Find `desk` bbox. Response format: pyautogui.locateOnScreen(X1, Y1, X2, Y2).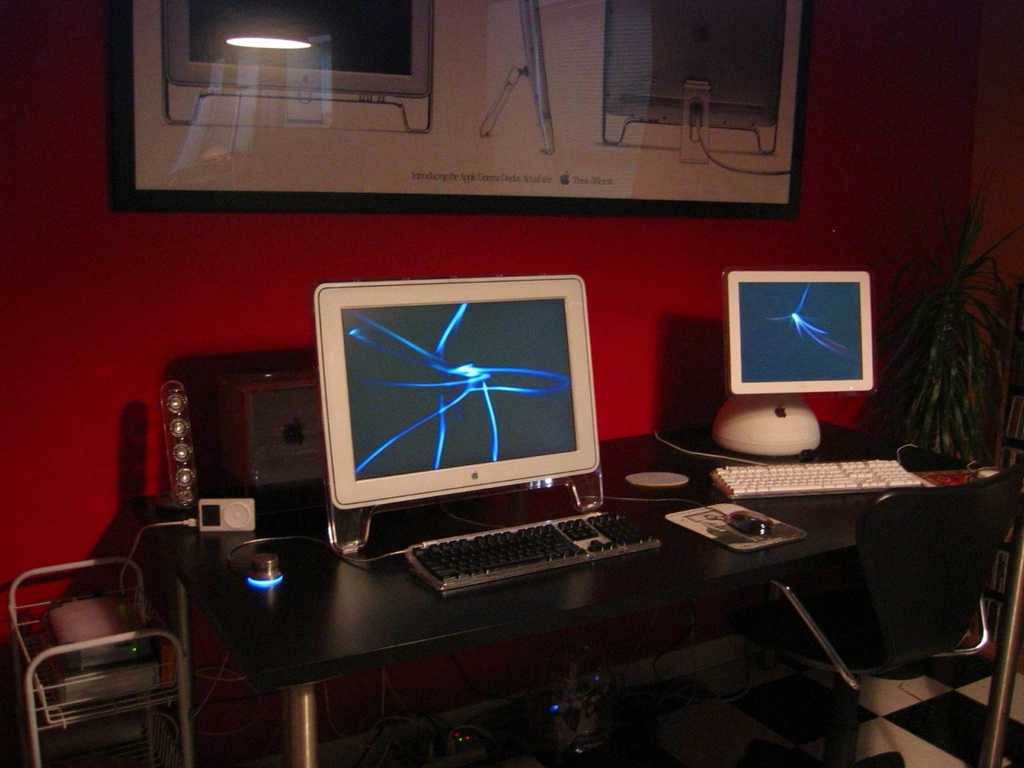
pyautogui.locateOnScreen(138, 427, 1023, 767).
